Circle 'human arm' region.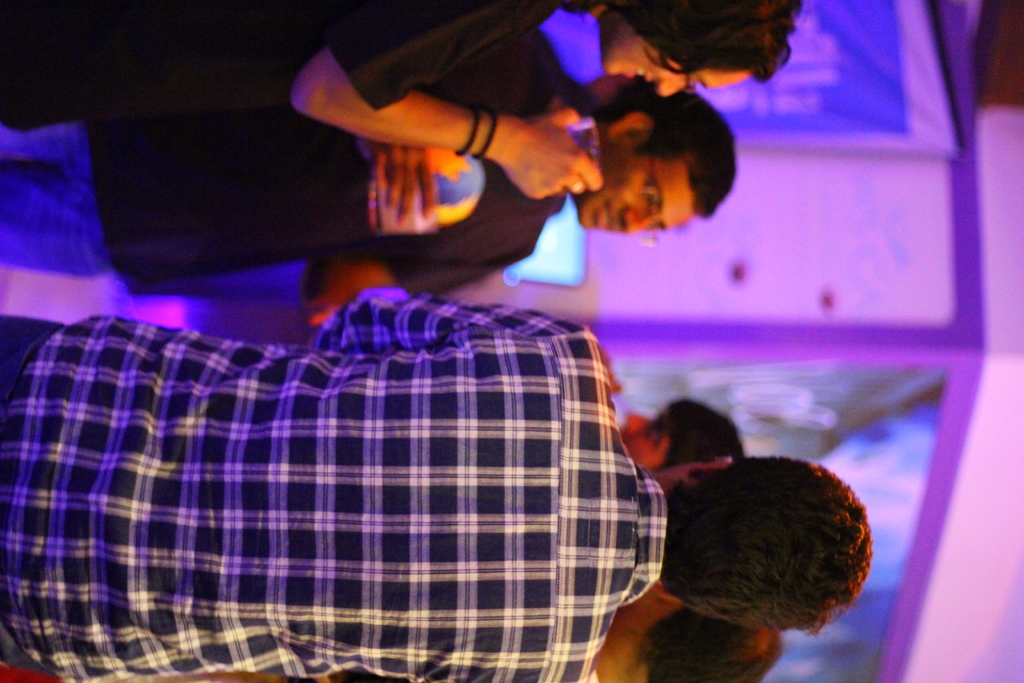
Region: l=358, t=148, r=440, b=257.
